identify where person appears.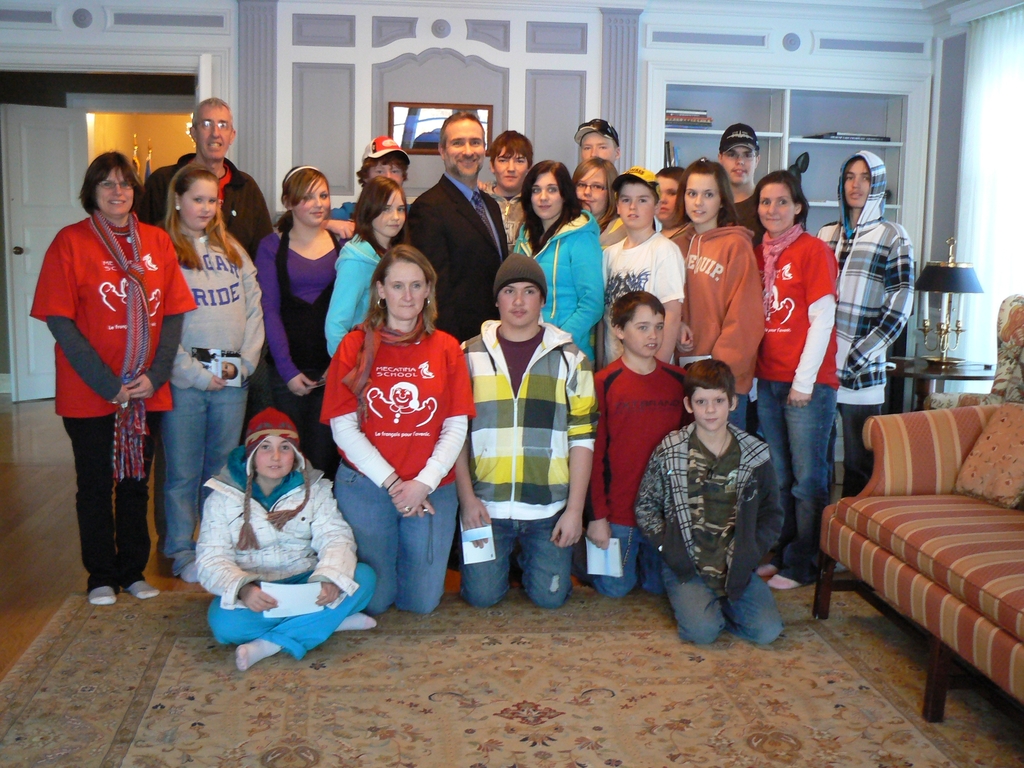
Appears at locate(600, 170, 690, 365).
